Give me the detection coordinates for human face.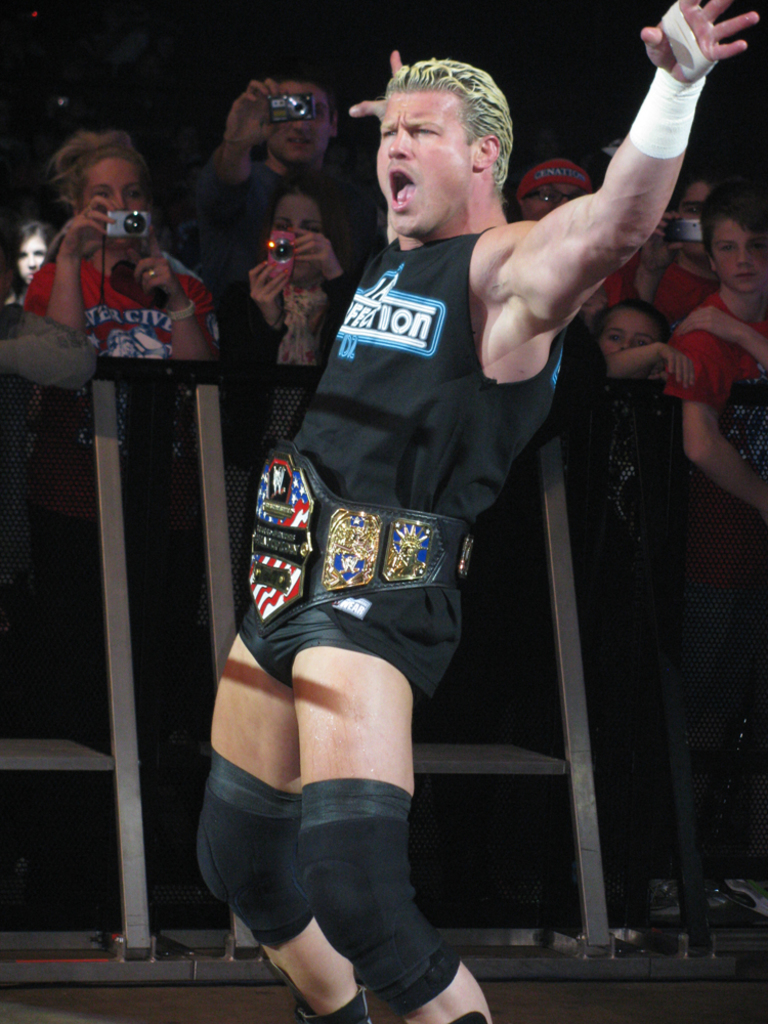
rect(82, 157, 145, 213).
